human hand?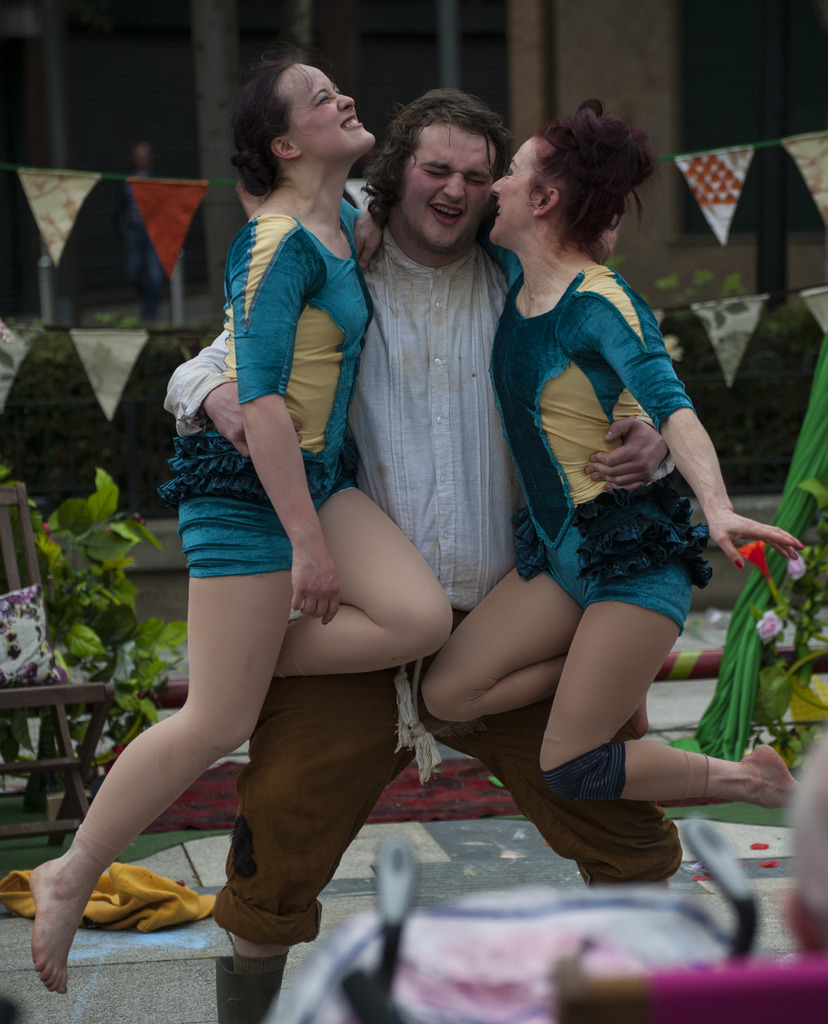
x1=581 y1=415 x2=672 y2=494
